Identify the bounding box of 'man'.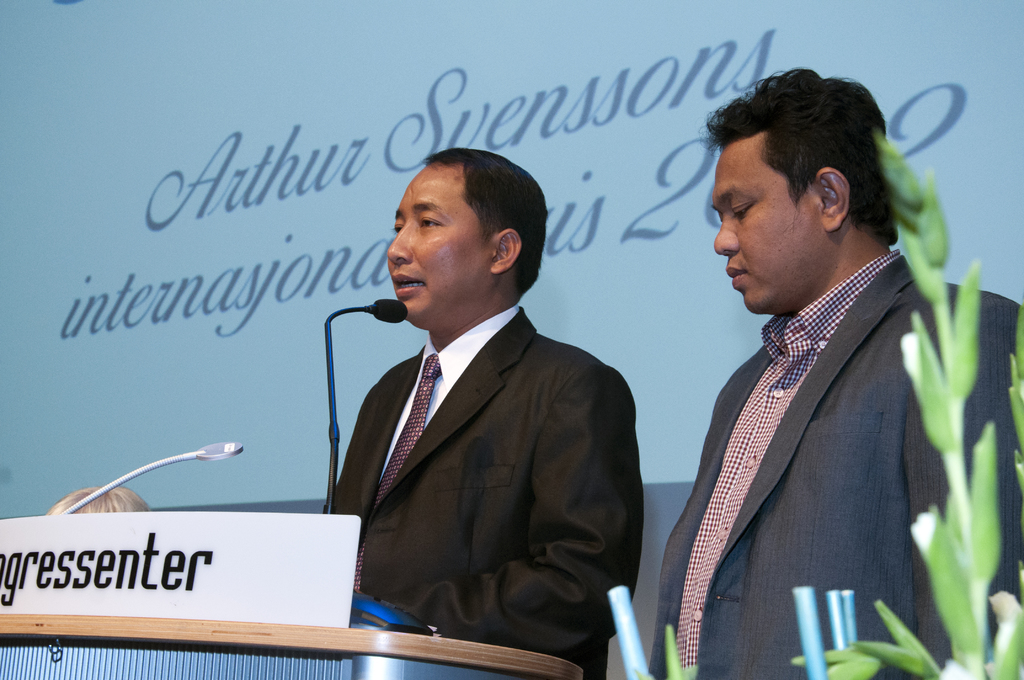
[329, 147, 643, 679].
